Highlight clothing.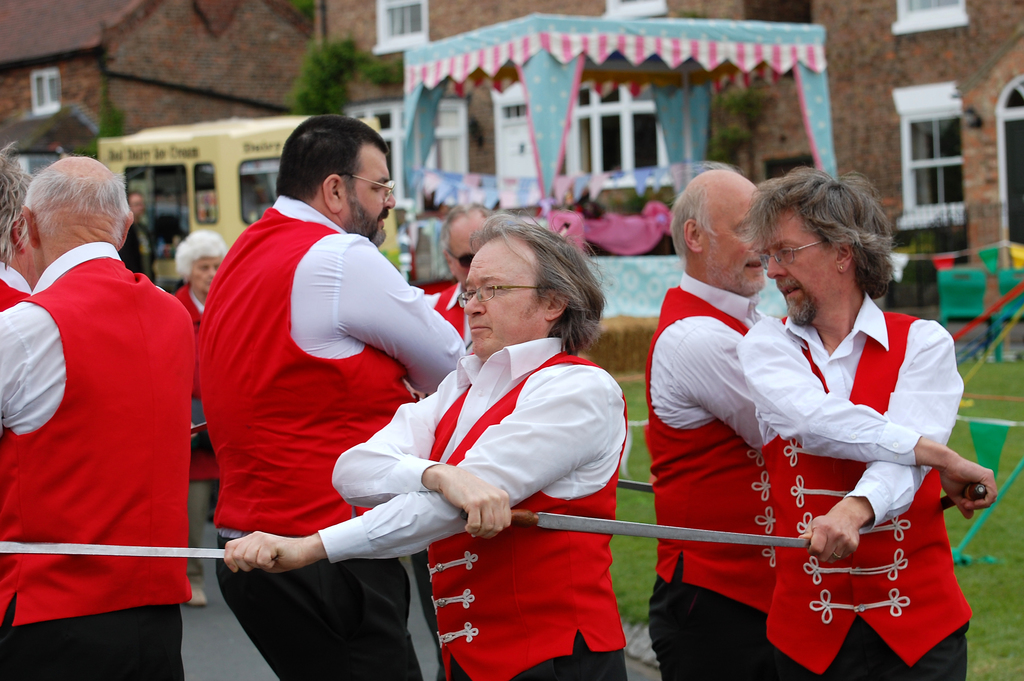
Highlighted region: x1=316 y1=332 x2=628 y2=680.
